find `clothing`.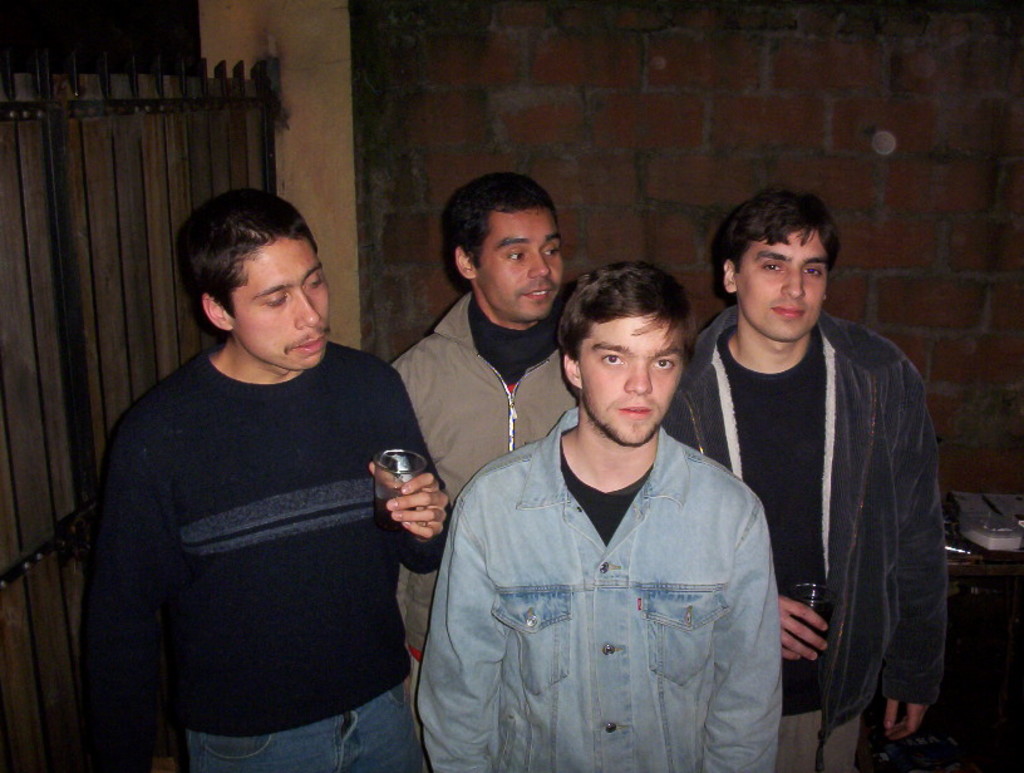
detection(405, 394, 792, 772).
